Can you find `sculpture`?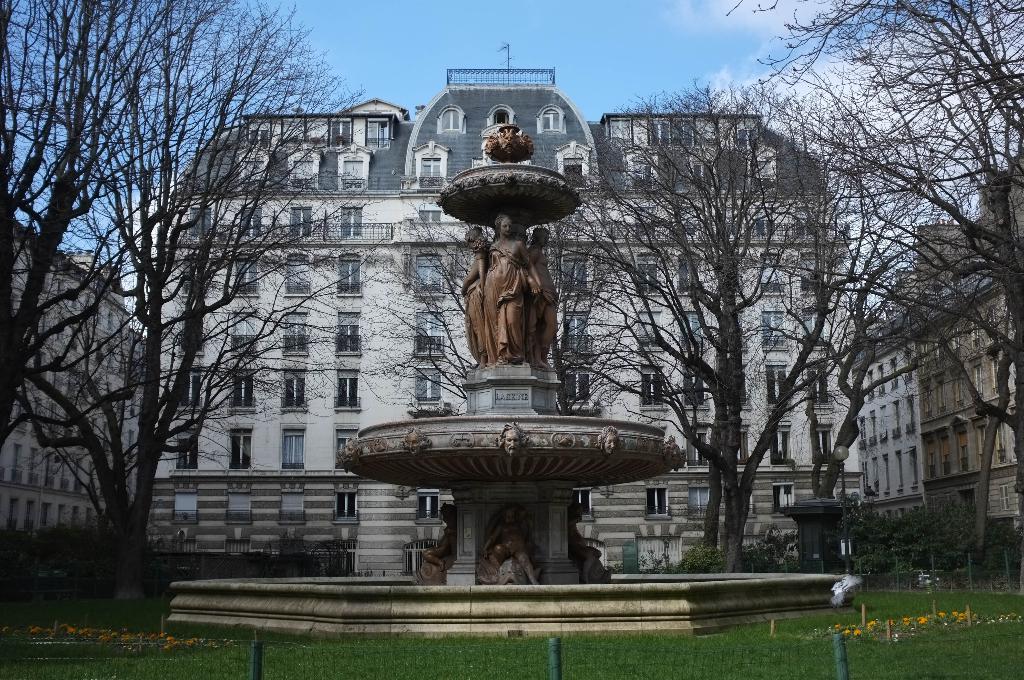
Yes, bounding box: (x1=468, y1=501, x2=537, y2=587).
